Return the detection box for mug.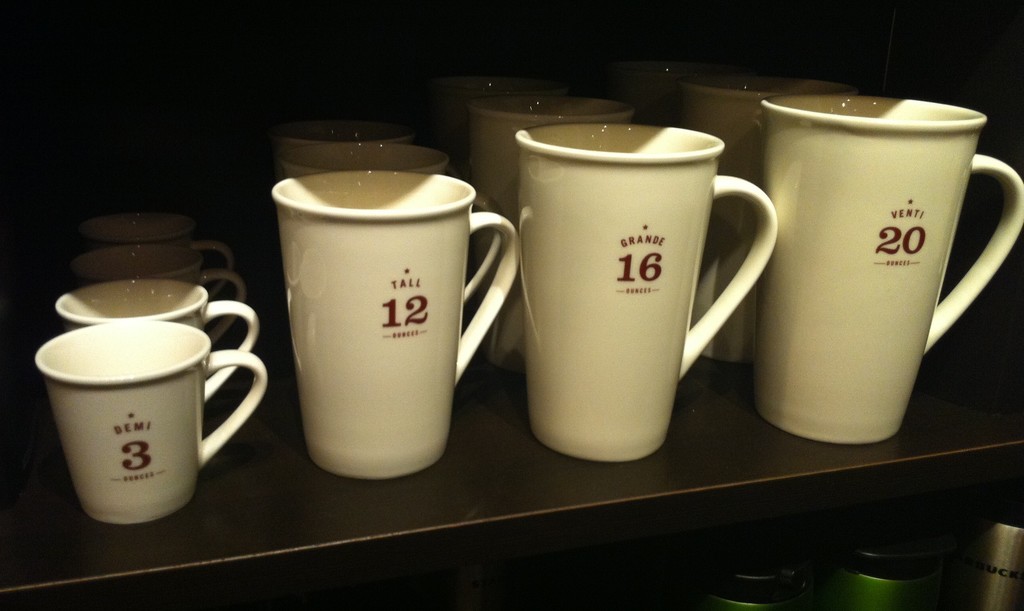
(left=277, top=145, right=504, bottom=300).
